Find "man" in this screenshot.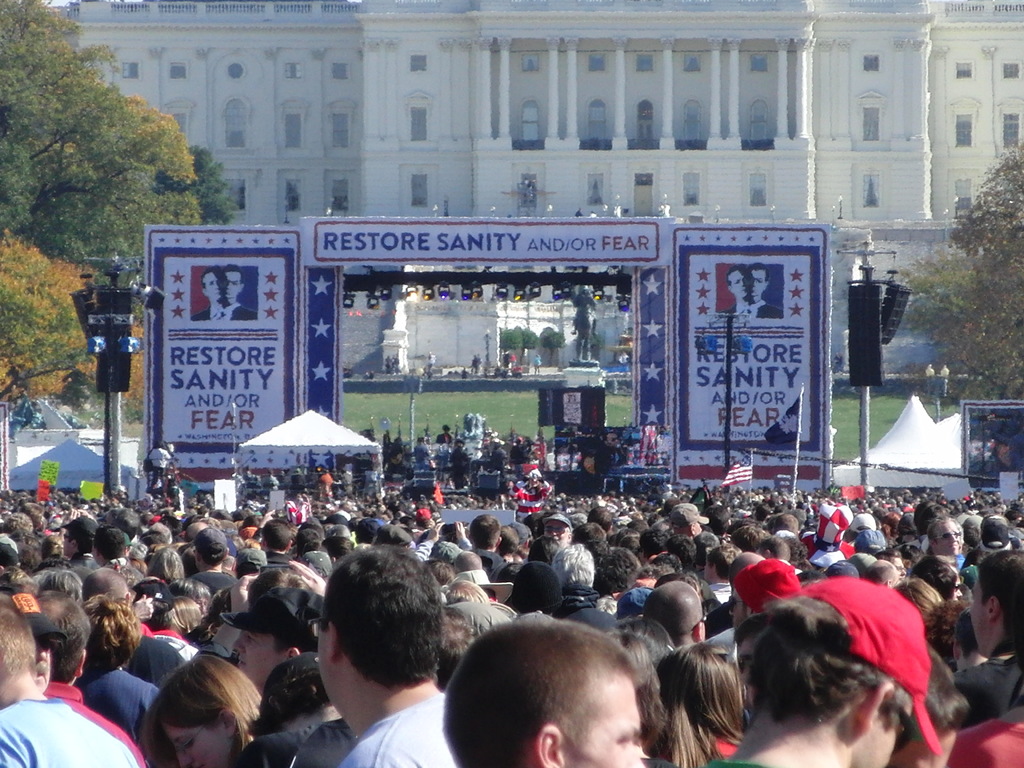
The bounding box for "man" is crop(146, 442, 170, 495).
